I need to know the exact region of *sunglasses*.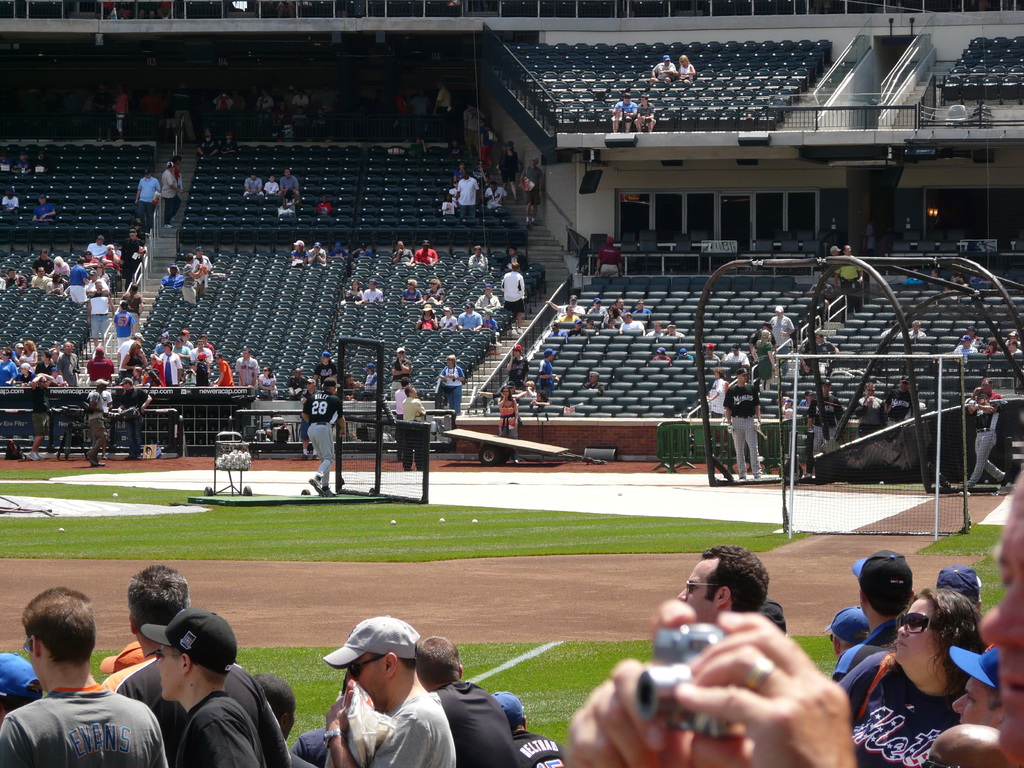
Region: {"x1": 348, "y1": 652, "x2": 387, "y2": 680}.
